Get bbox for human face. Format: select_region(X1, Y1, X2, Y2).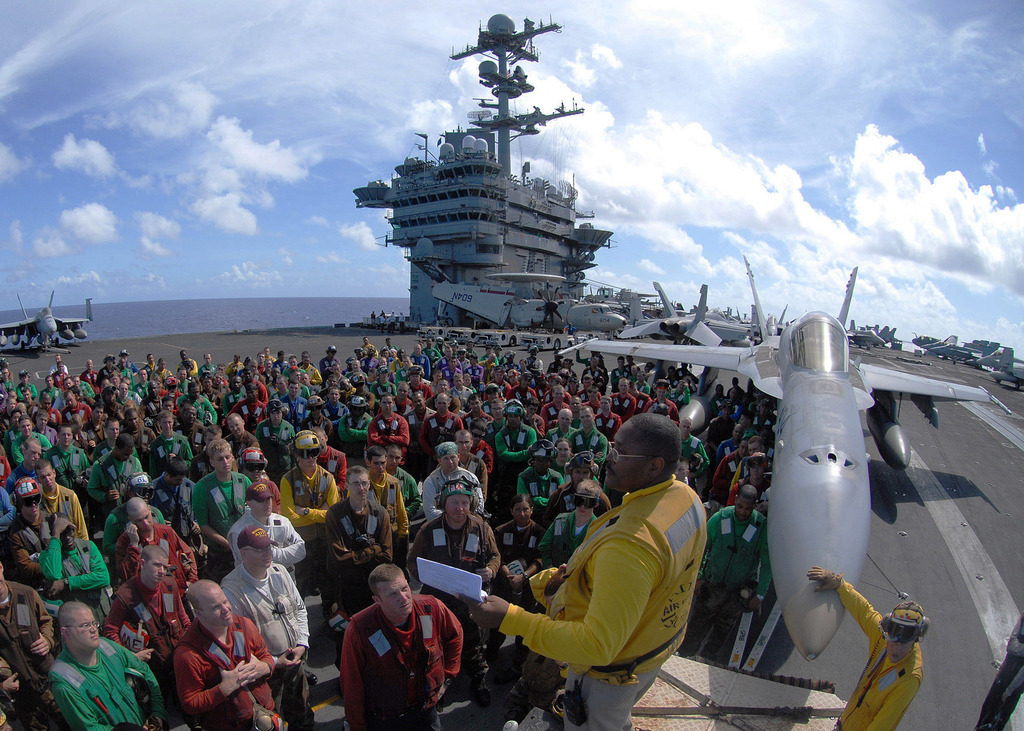
select_region(60, 524, 75, 549).
